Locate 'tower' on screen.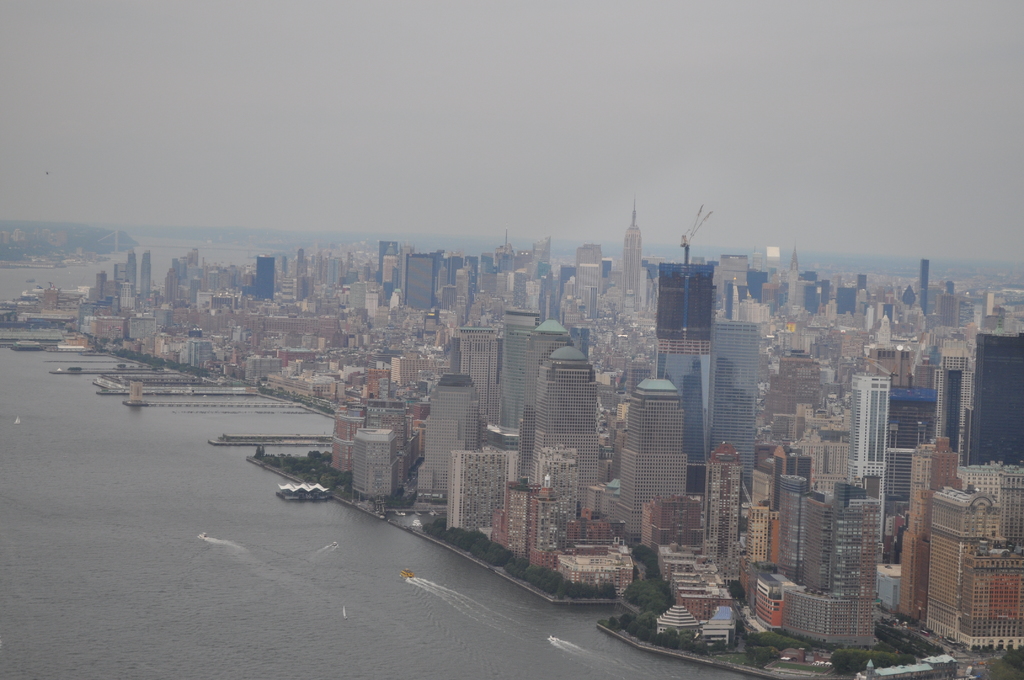
On screen at pyautogui.locateOnScreen(572, 247, 604, 296).
